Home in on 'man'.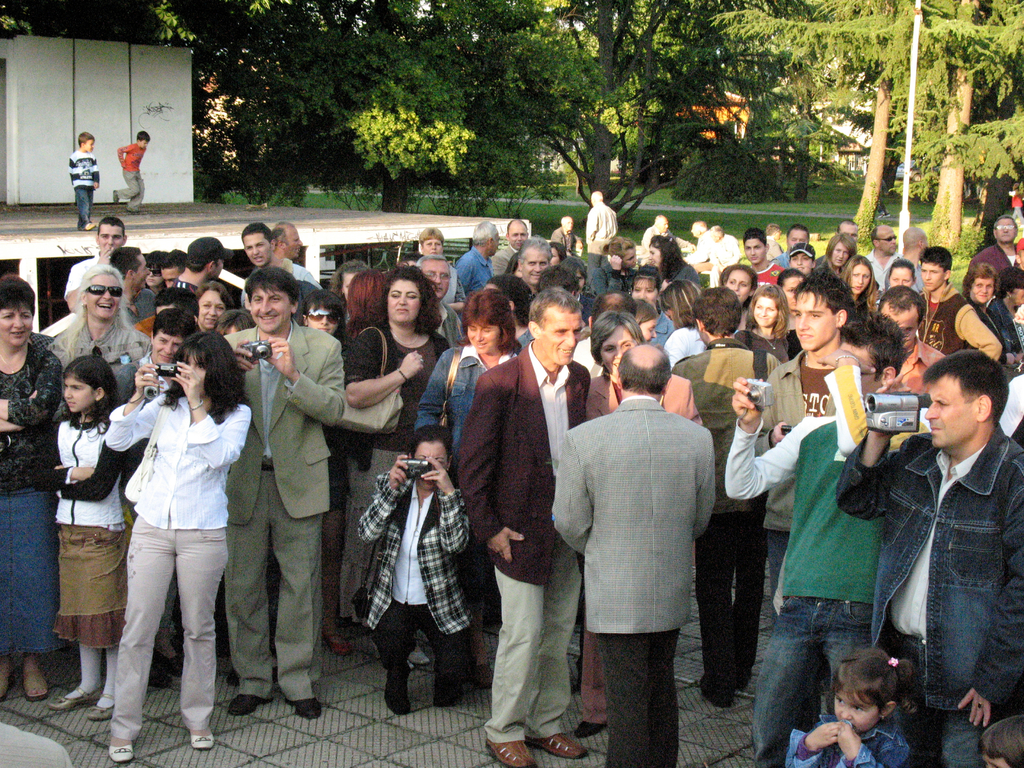
Homed in at region(445, 217, 497, 287).
